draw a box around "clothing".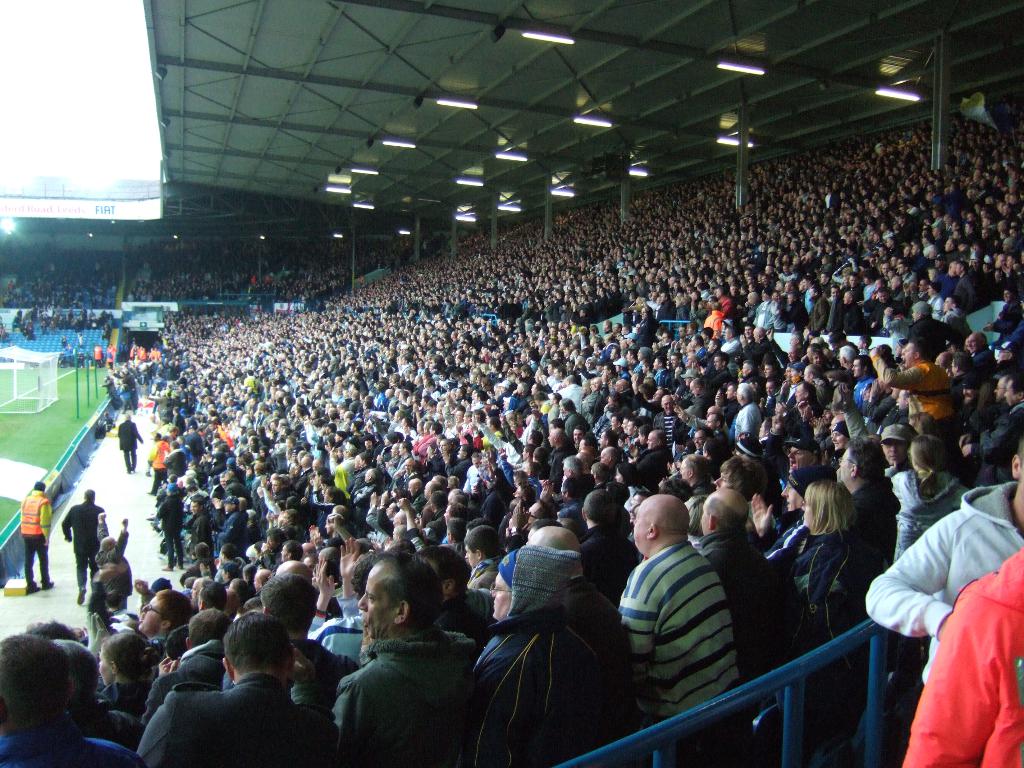
[118,426,144,470].
